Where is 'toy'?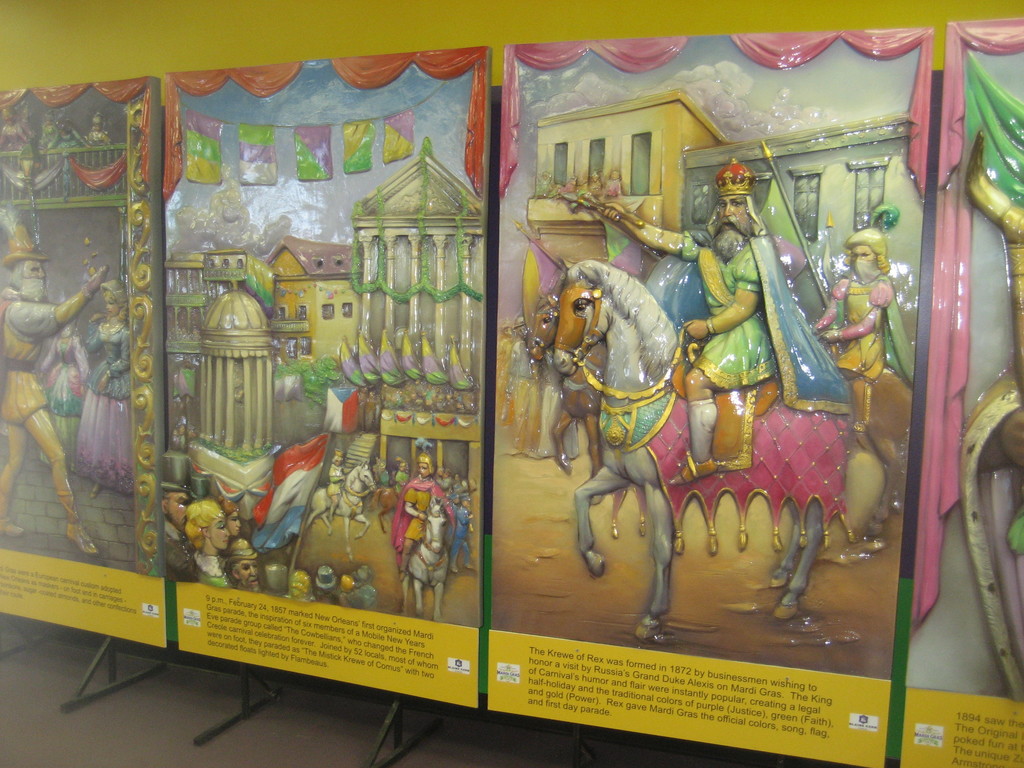
locate(589, 174, 613, 200).
